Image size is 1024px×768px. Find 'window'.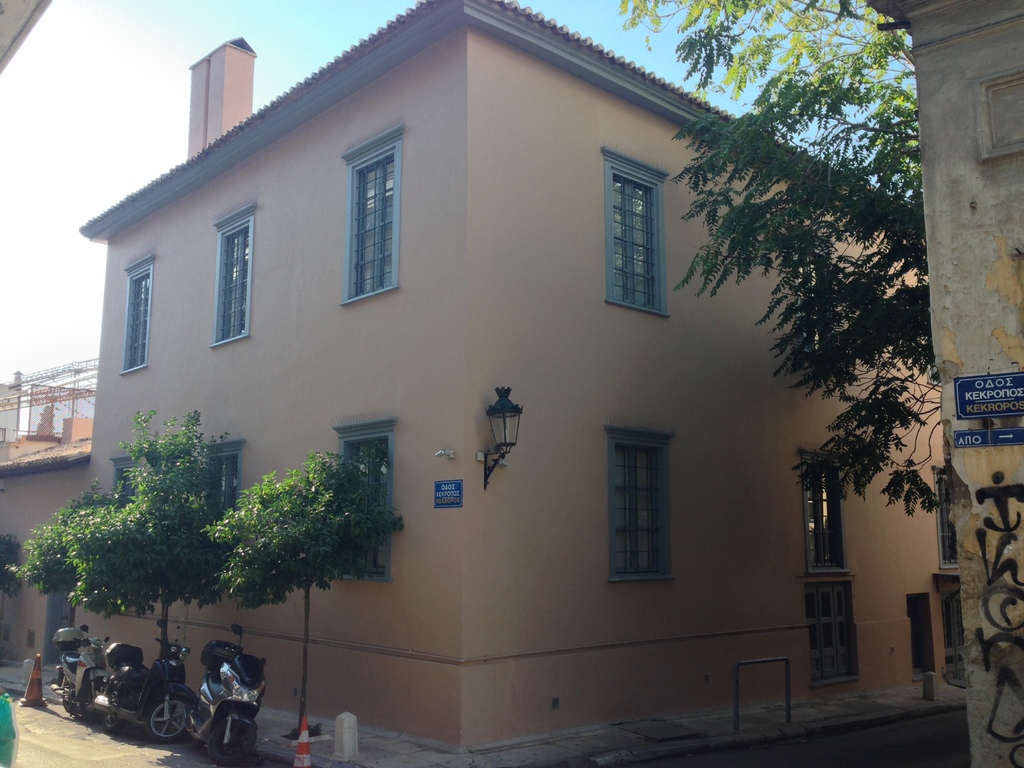
select_region(329, 414, 388, 587).
